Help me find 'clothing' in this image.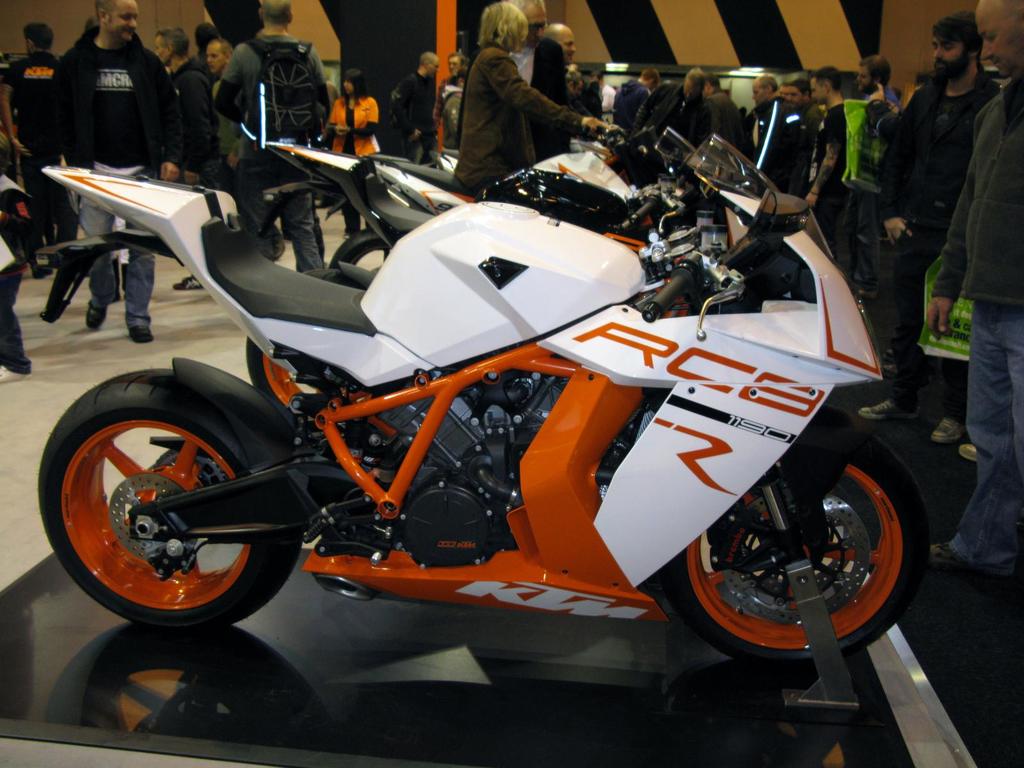
Found it: <bbox>874, 81, 983, 383</bbox>.
